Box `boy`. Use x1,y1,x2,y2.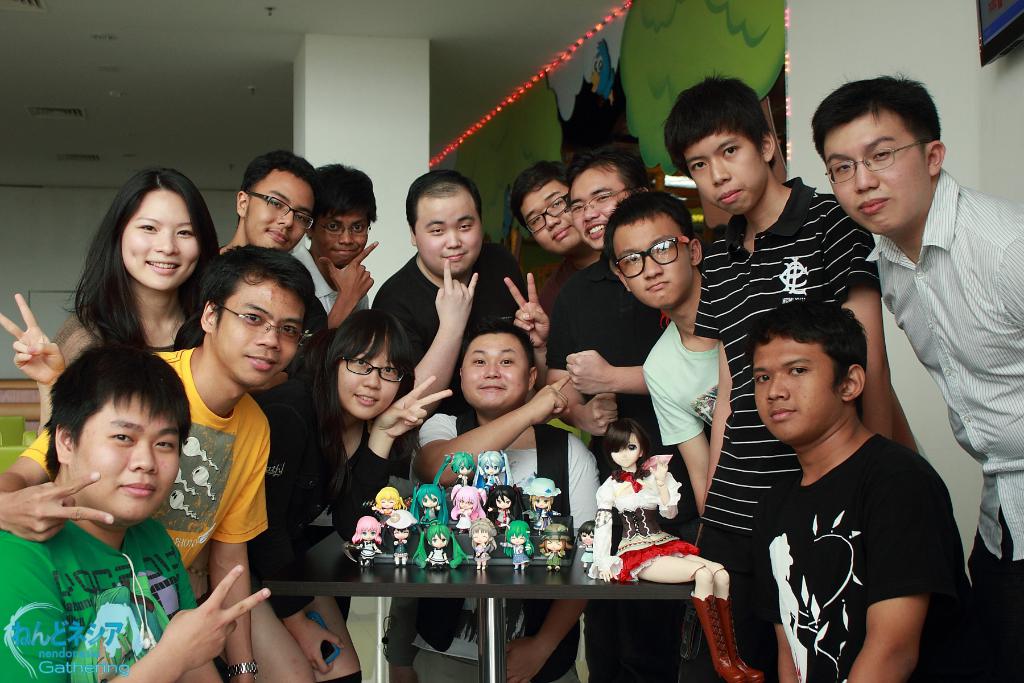
0,344,271,682.
